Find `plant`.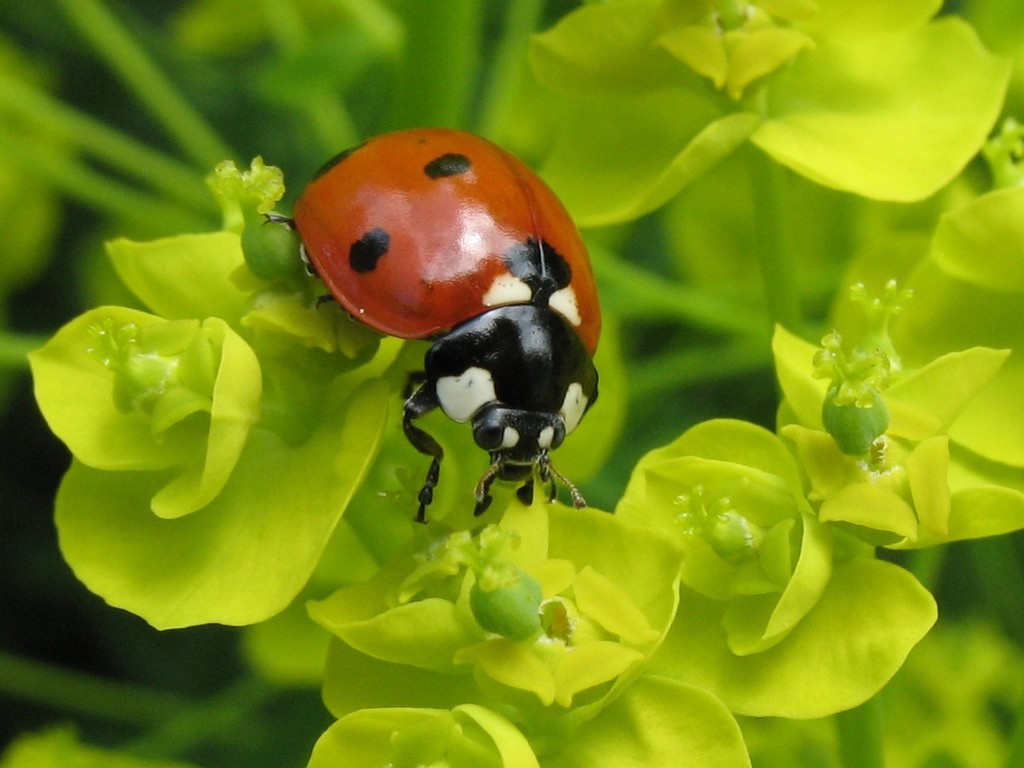
crop(30, 0, 949, 767).
